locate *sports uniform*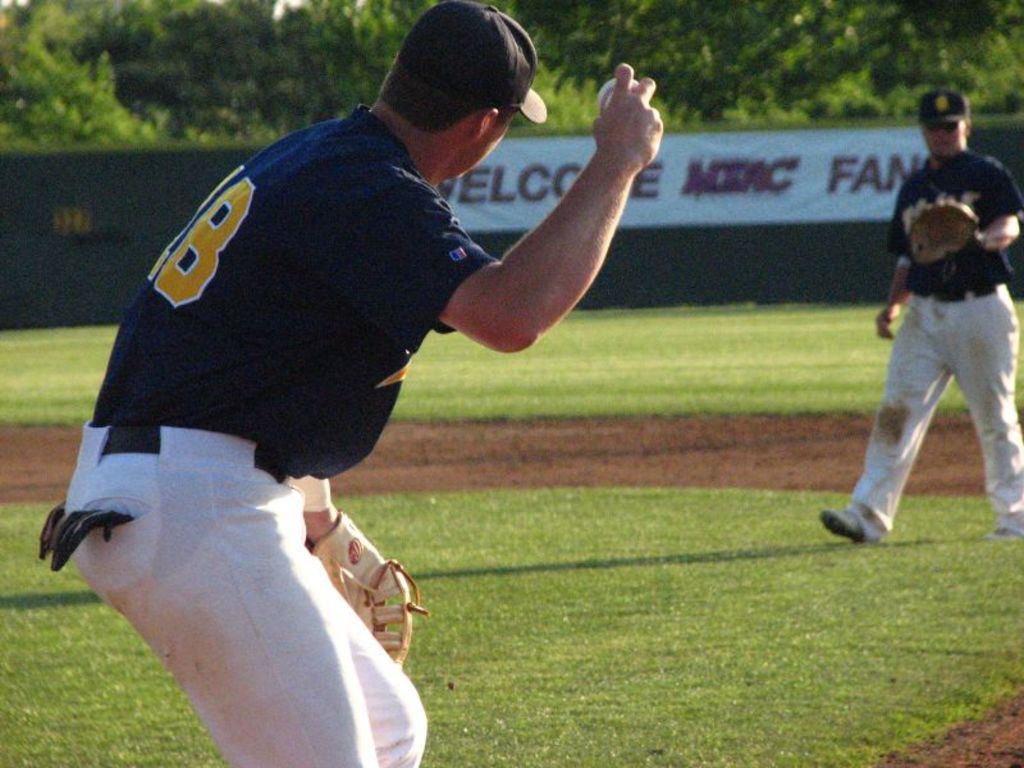
(left=41, top=0, right=552, bottom=767)
